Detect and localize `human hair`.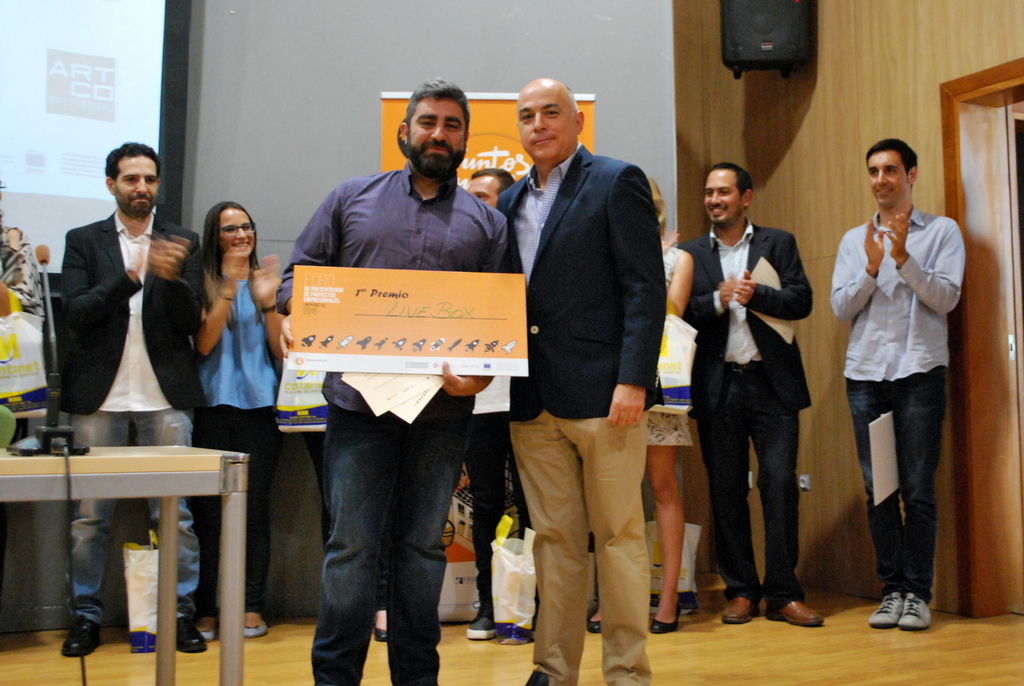
Localized at bbox(473, 166, 516, 195).
